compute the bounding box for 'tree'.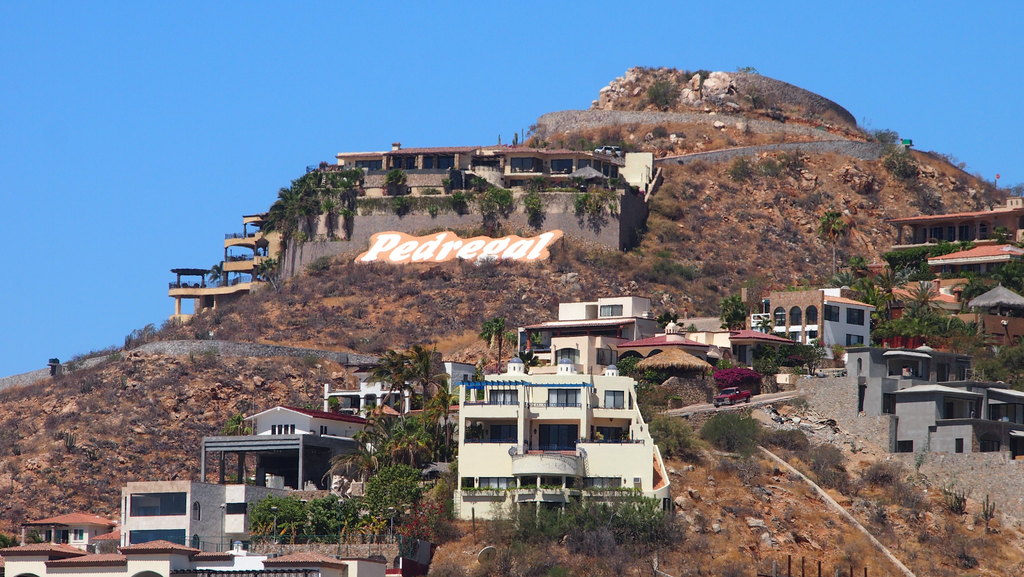
<bbox>814, 207, 851, 280</bbox>.
